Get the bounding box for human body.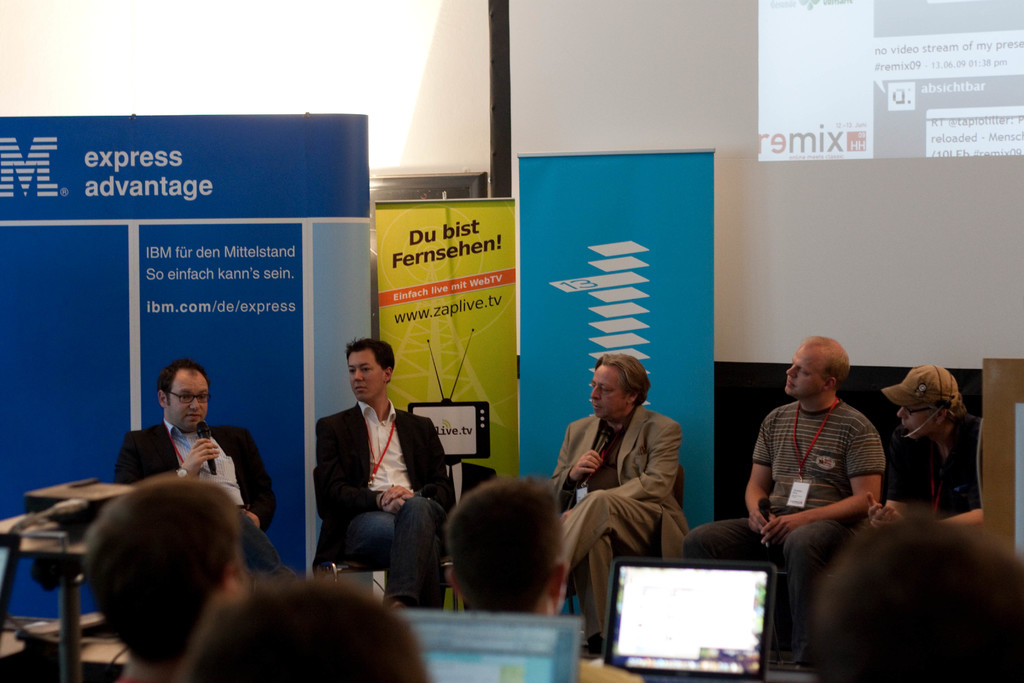
region(698, 336, 883, 654).
